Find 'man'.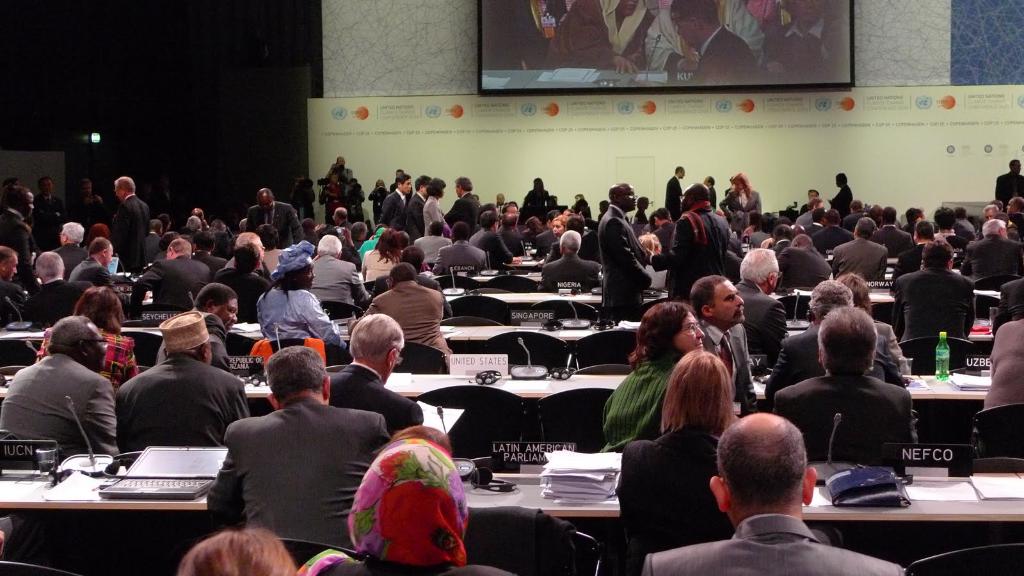
crop(214, 240, 271, 305).
